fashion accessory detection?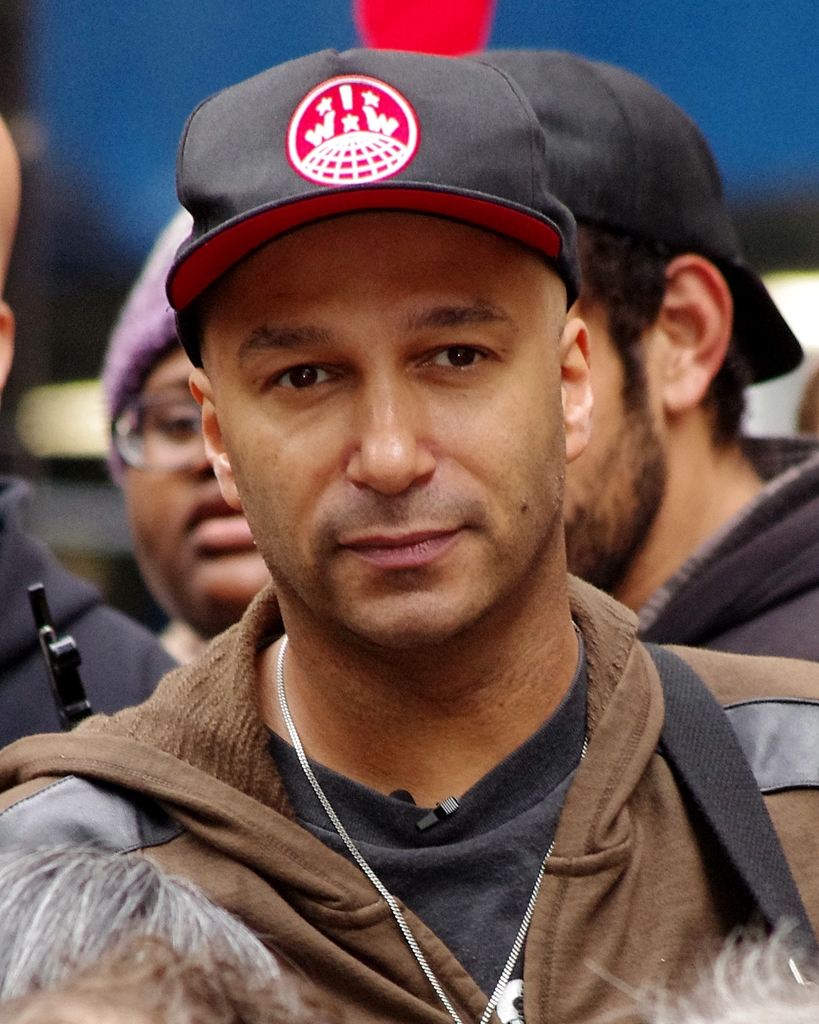
l=462, t=48, r=807, b=393
